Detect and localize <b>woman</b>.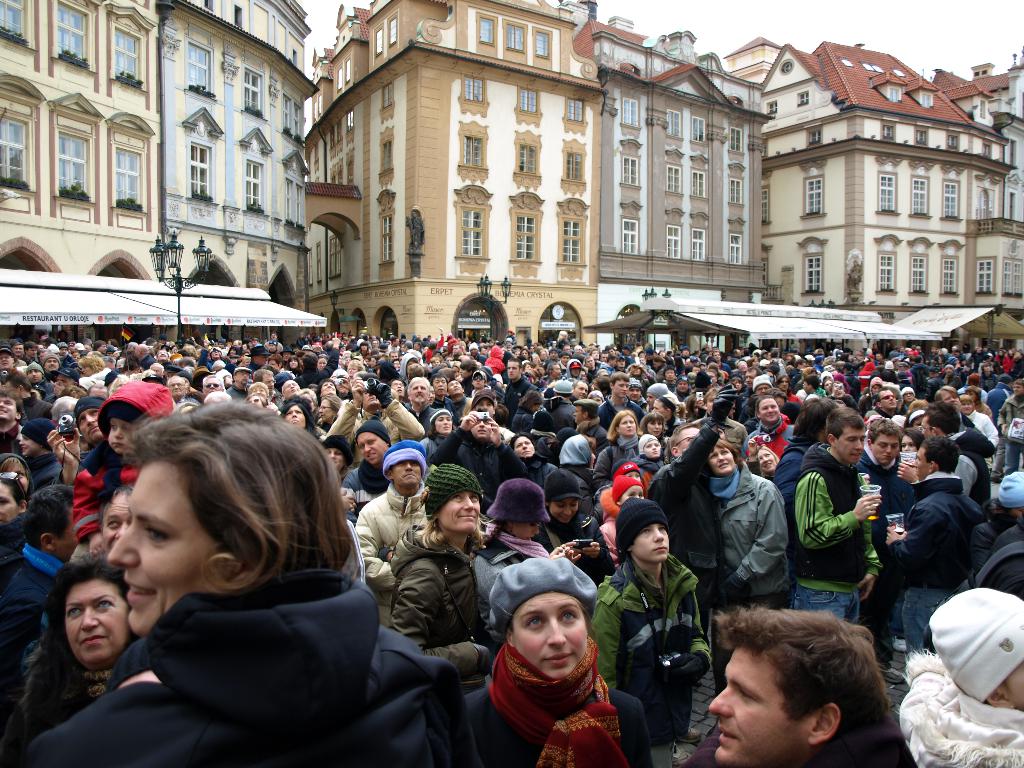
Localized at [left=536, top=465, right=618, bottom=580].
